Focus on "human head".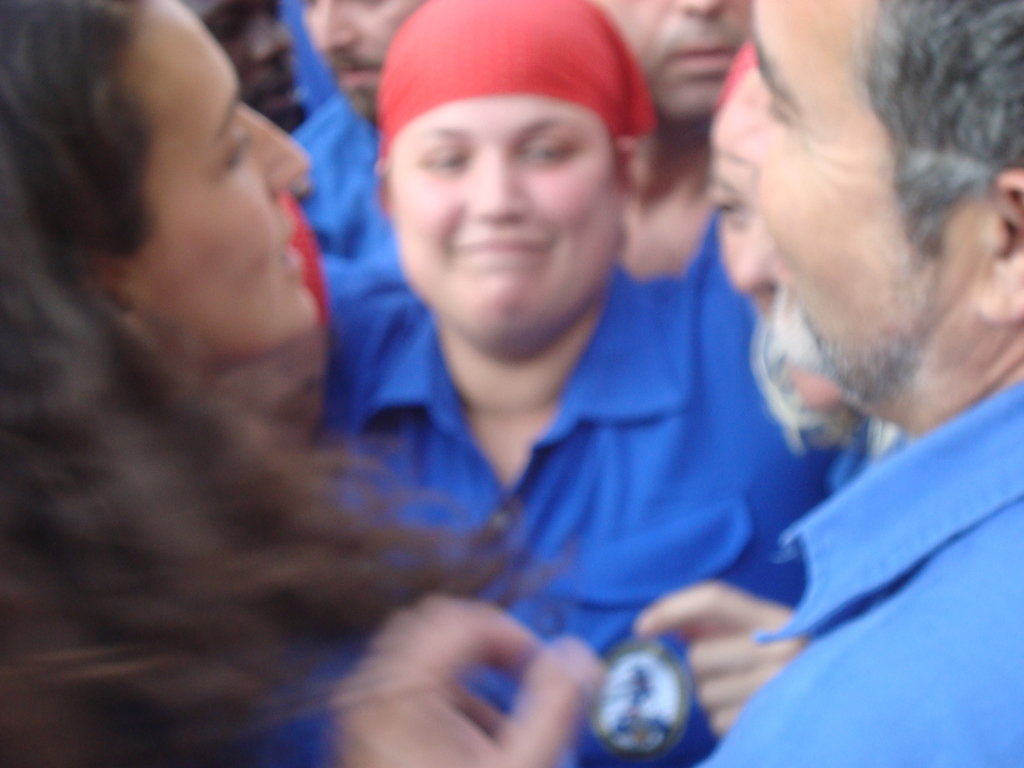
Focused at {"left": 707, "top": 40, "right": 840, "bottom": 408}.
